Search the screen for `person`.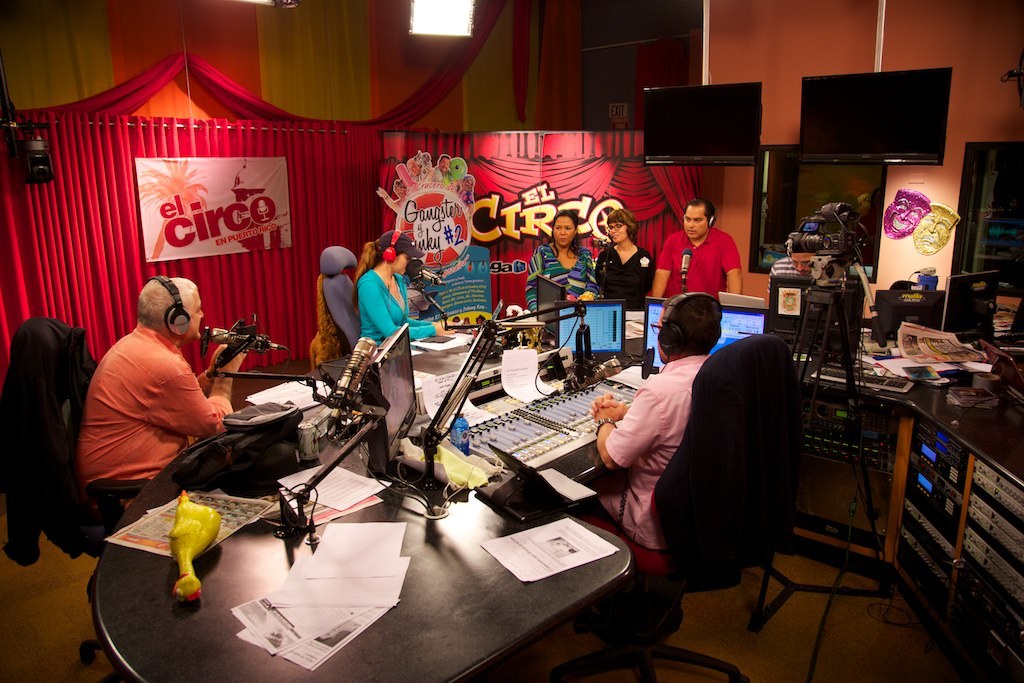
Found at 652:193:742:300.
